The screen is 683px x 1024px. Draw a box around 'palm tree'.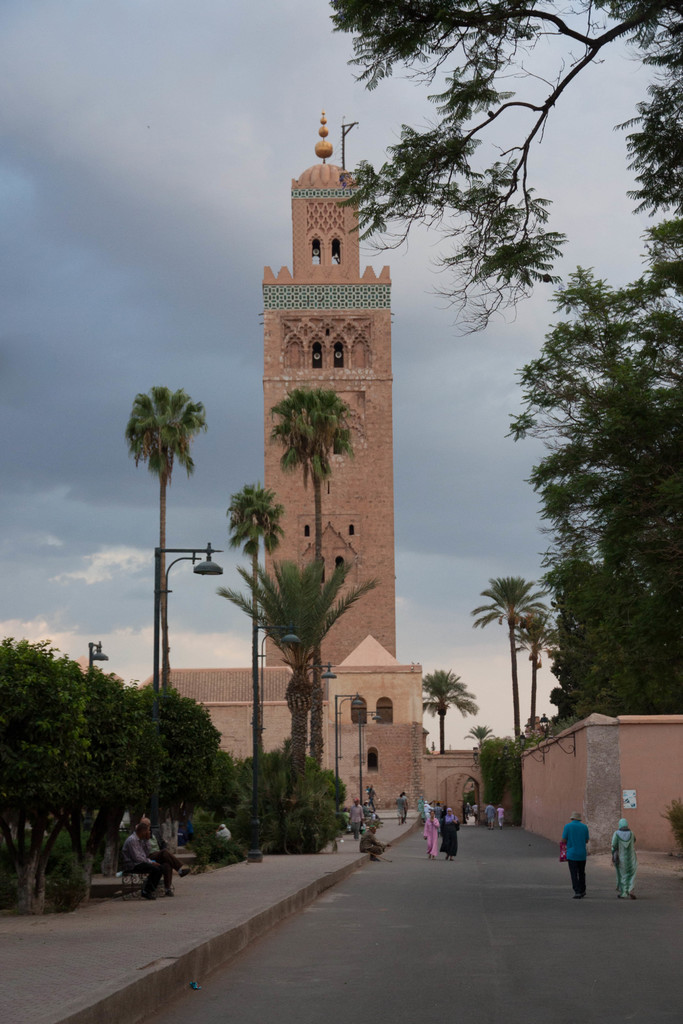
<box>480,577,522,727</box>.
